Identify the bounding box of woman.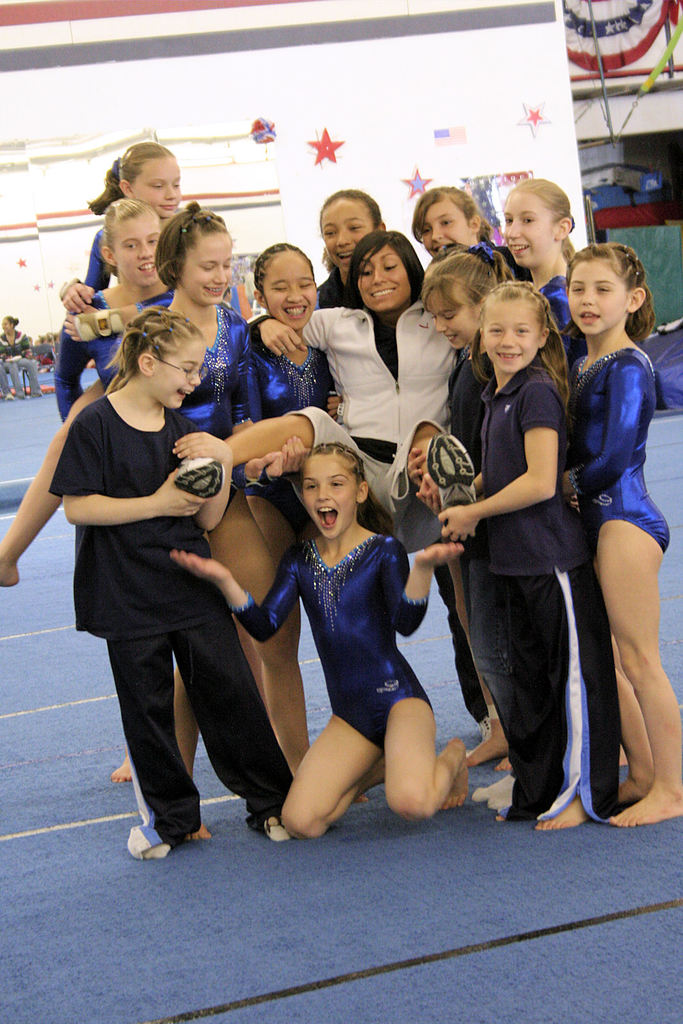
Rect(567, 237, 679, 831).
